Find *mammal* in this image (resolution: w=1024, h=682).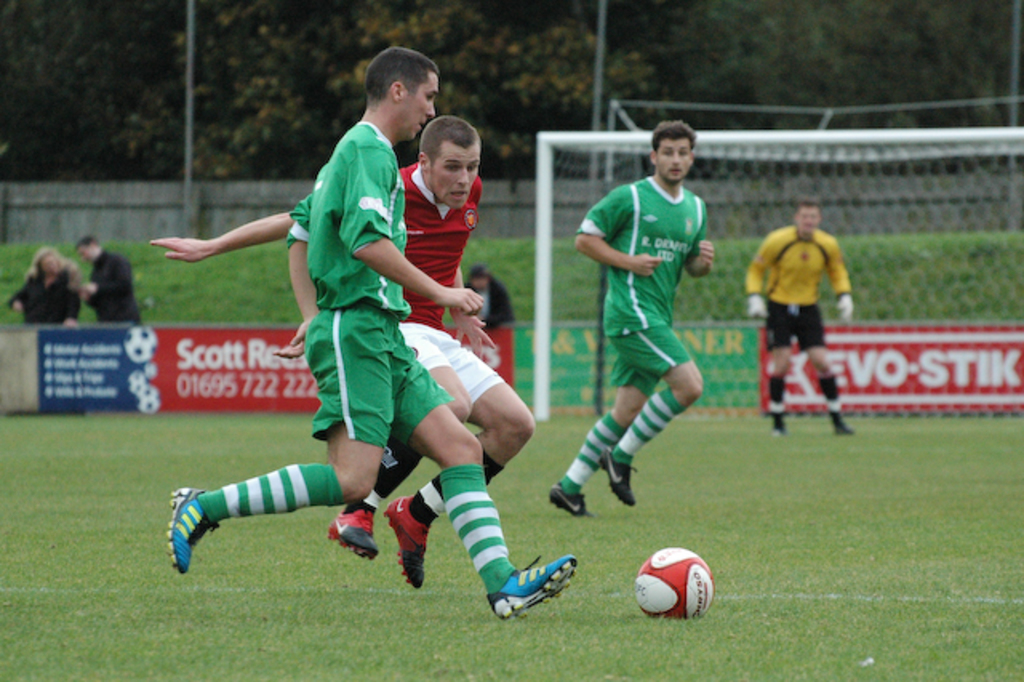
l=70, t=235, r=138, b=328.
